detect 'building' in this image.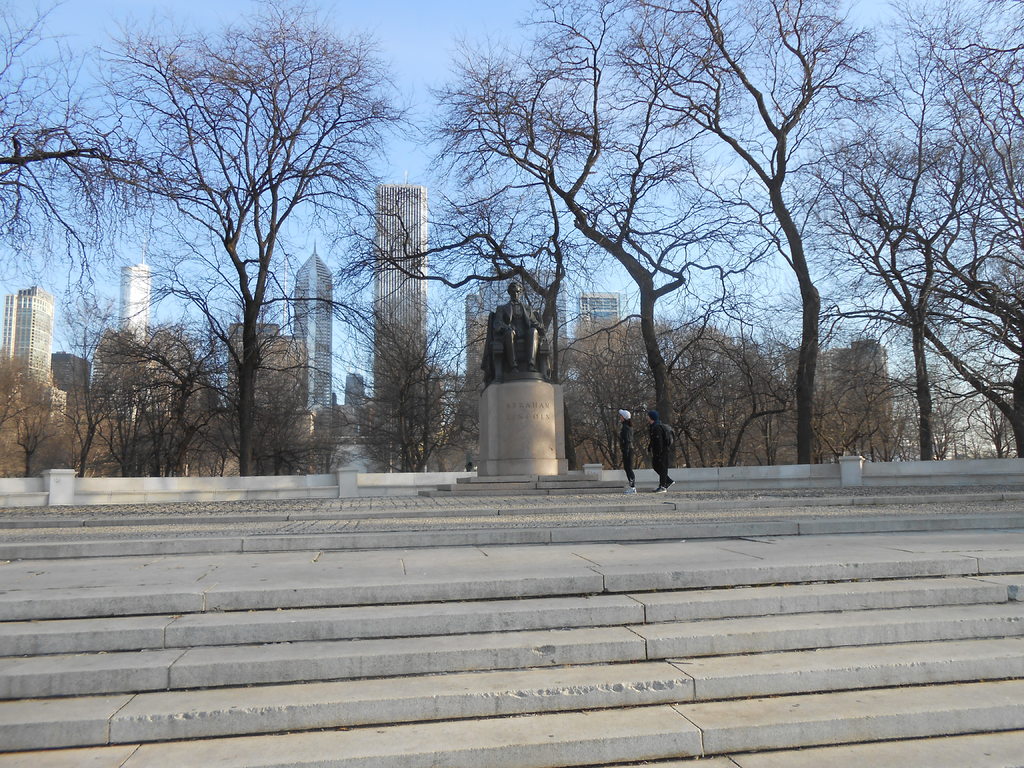
Detection: 294 238 334 415.
